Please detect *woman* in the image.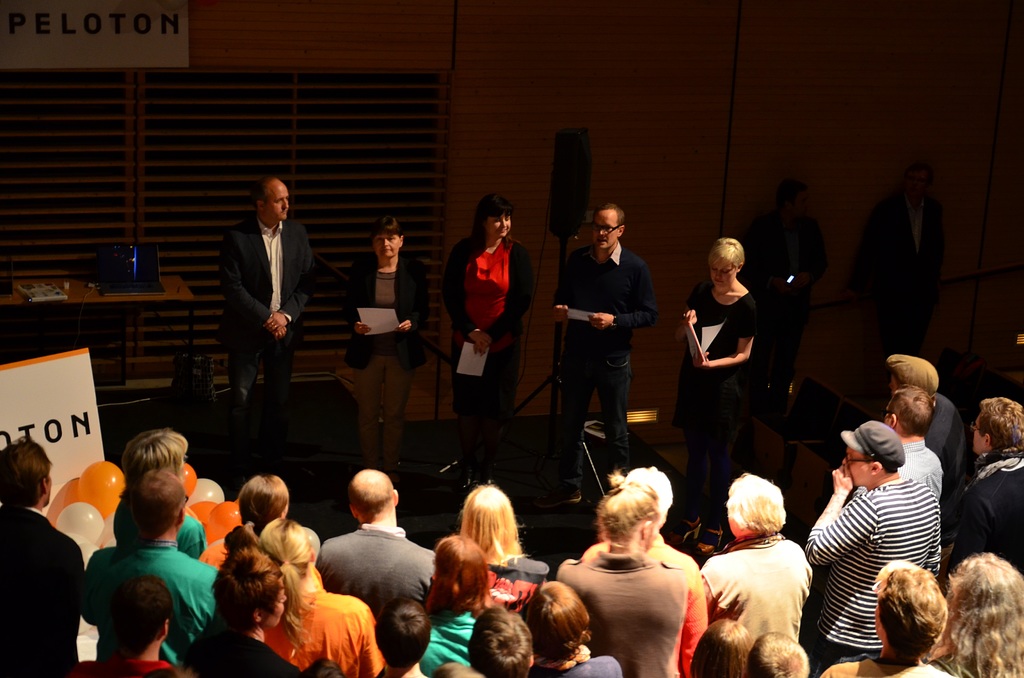
[left=676, top=242, right=773, bottom=495].
